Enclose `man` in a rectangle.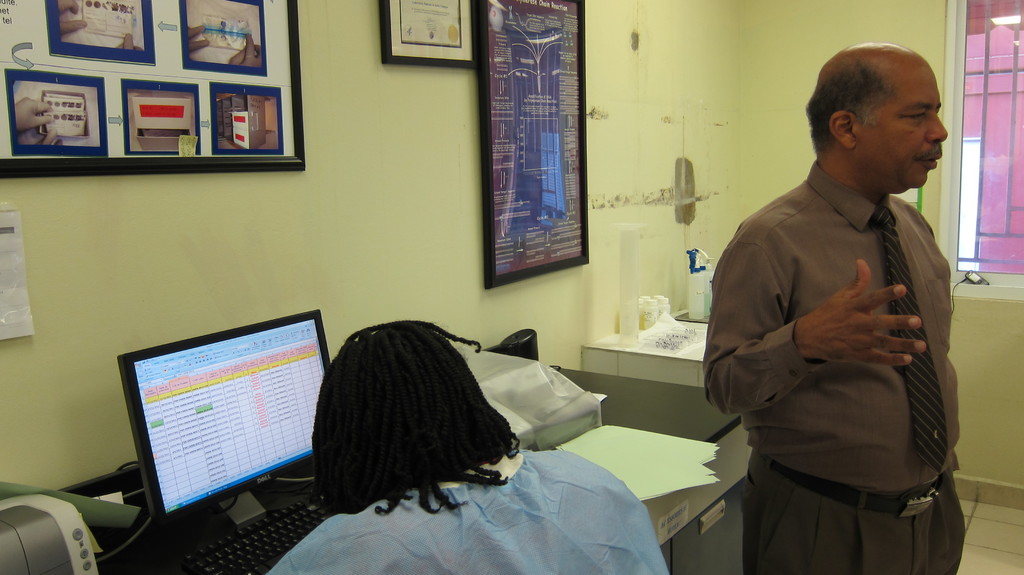
x1=691, y1=41, x2=979, y2=574.
